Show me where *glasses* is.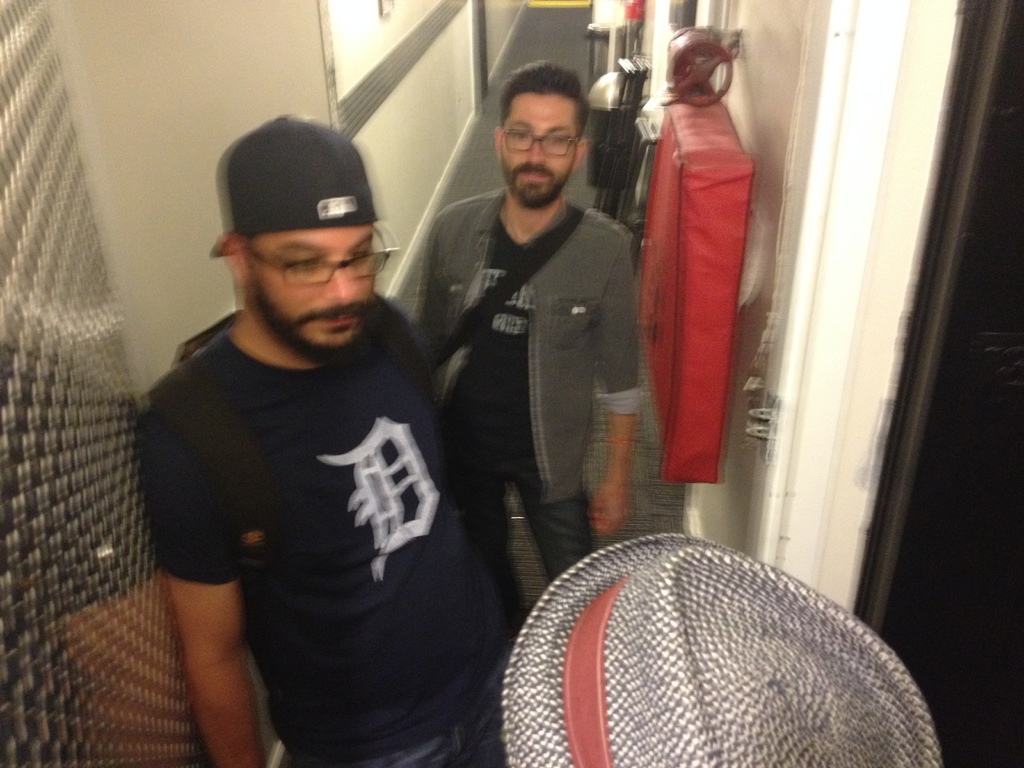
*glasses* is at bbox(246, 223, 394, 280).
